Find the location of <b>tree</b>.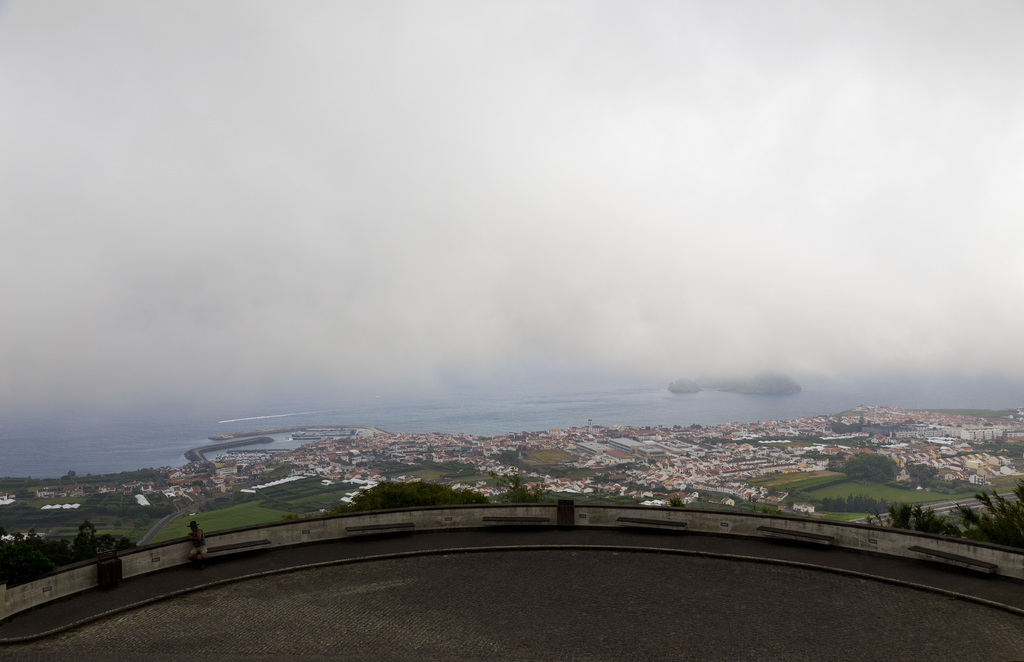
Location: 0,521,139,588.
